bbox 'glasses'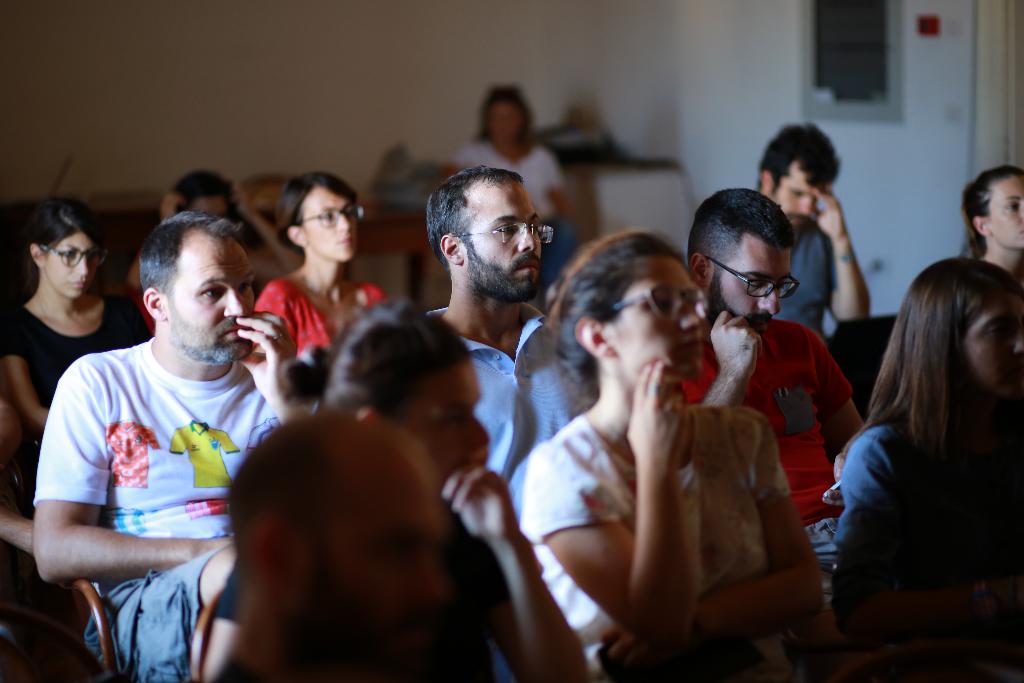
[41, 247, 107, 272]
